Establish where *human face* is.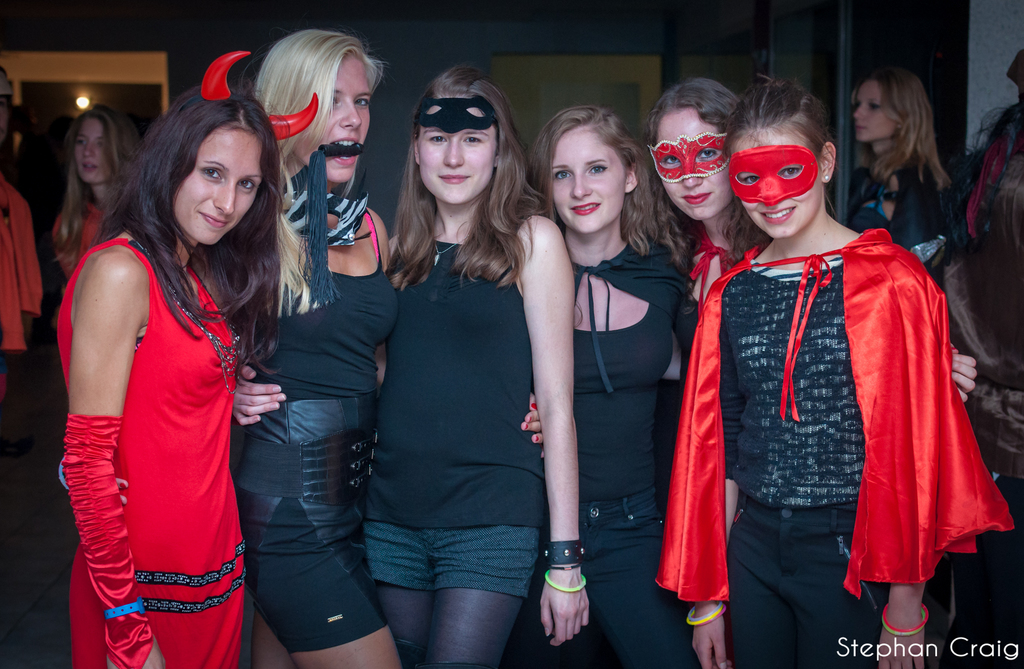
Established at detection(657, 117, 731, 225).
